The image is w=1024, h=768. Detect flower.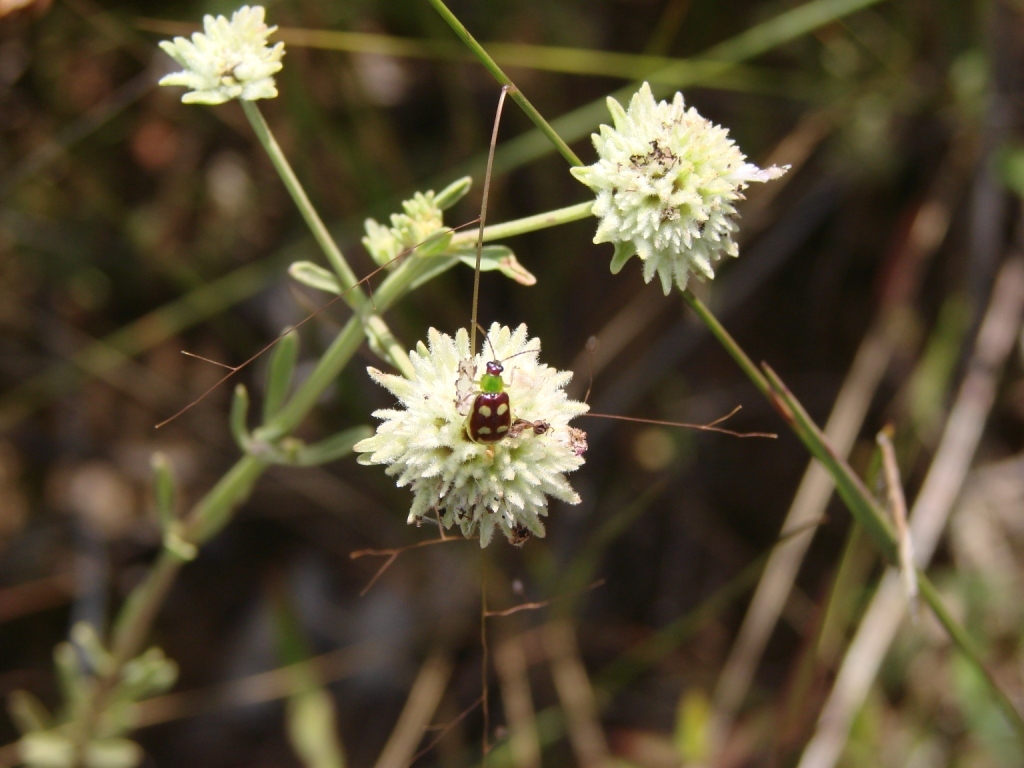
Detection: [left=354, top=321, right=583, bottom=548].
